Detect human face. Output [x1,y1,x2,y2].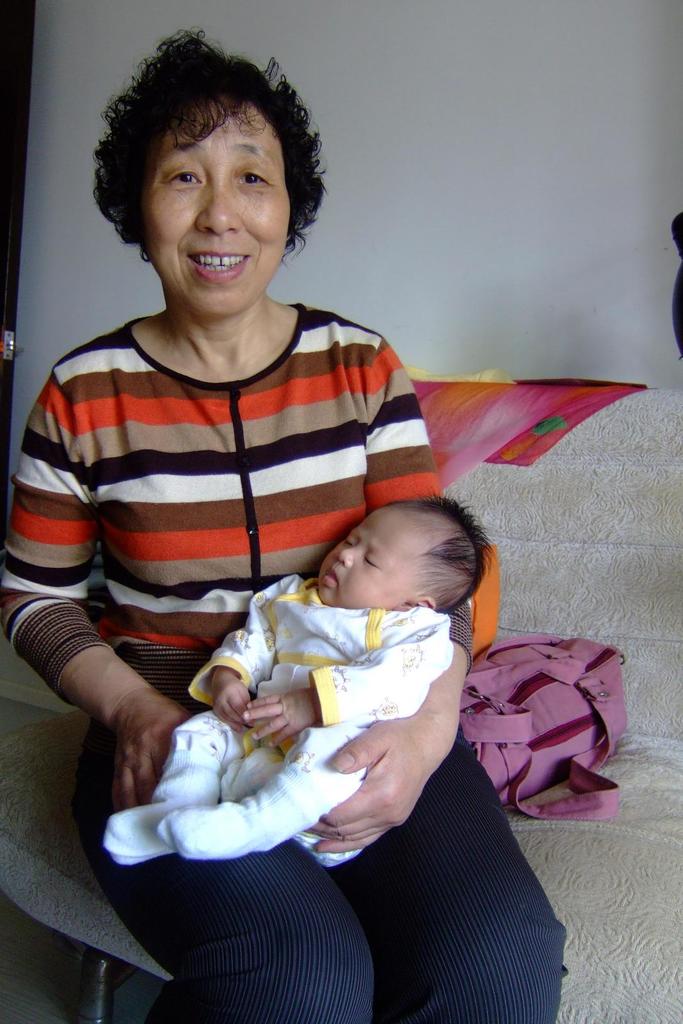
[145,102,291,312].
